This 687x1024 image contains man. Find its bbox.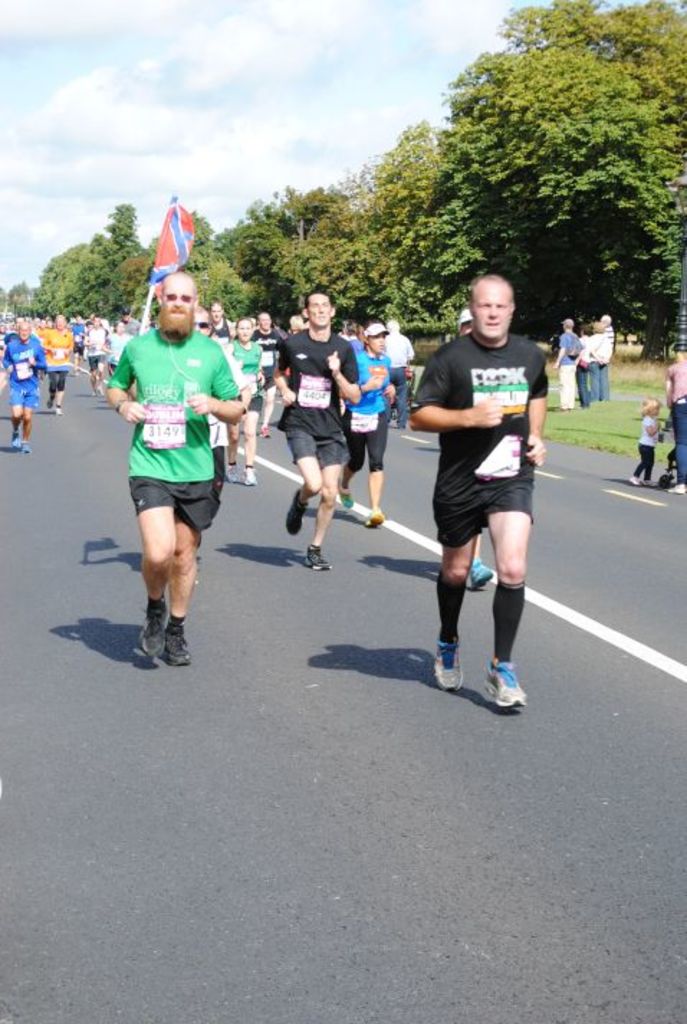
BBox(121, 309, 139, 332).
